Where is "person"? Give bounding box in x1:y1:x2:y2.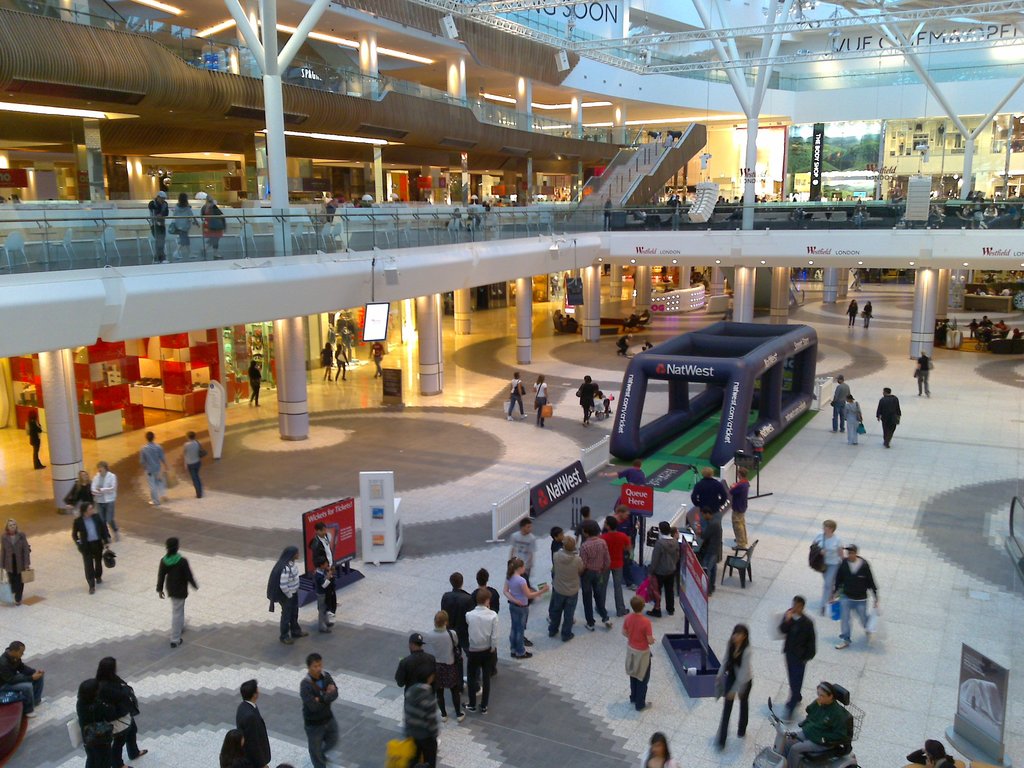
711:622:755:748.
